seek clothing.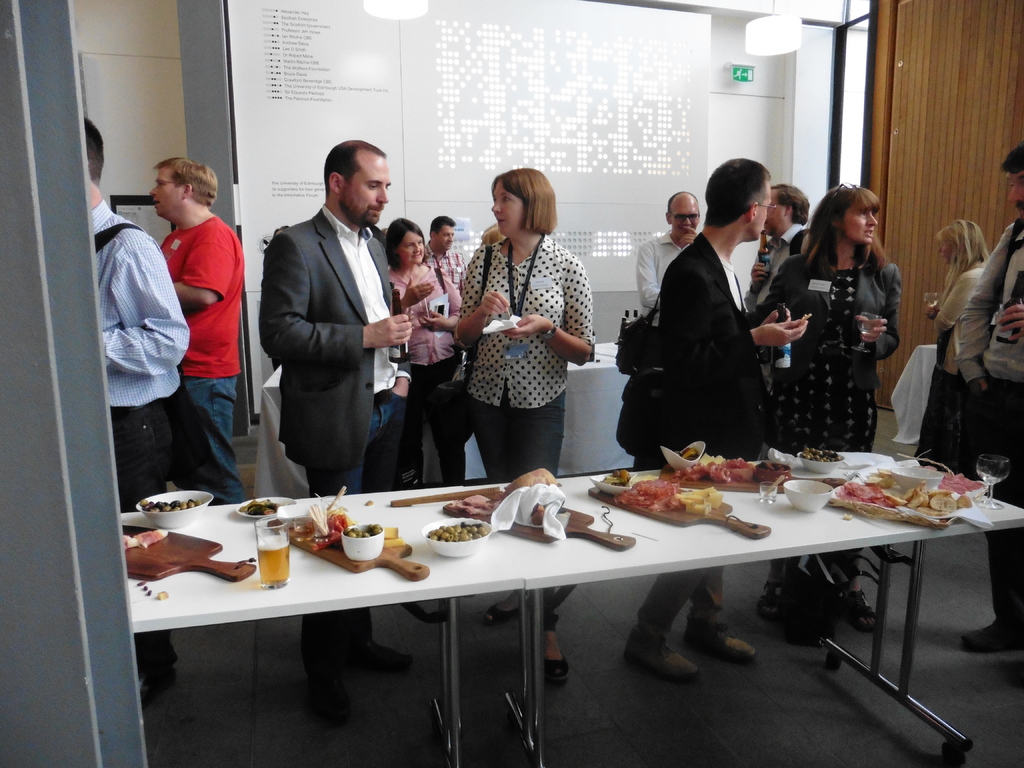
[742,205,812,369].
